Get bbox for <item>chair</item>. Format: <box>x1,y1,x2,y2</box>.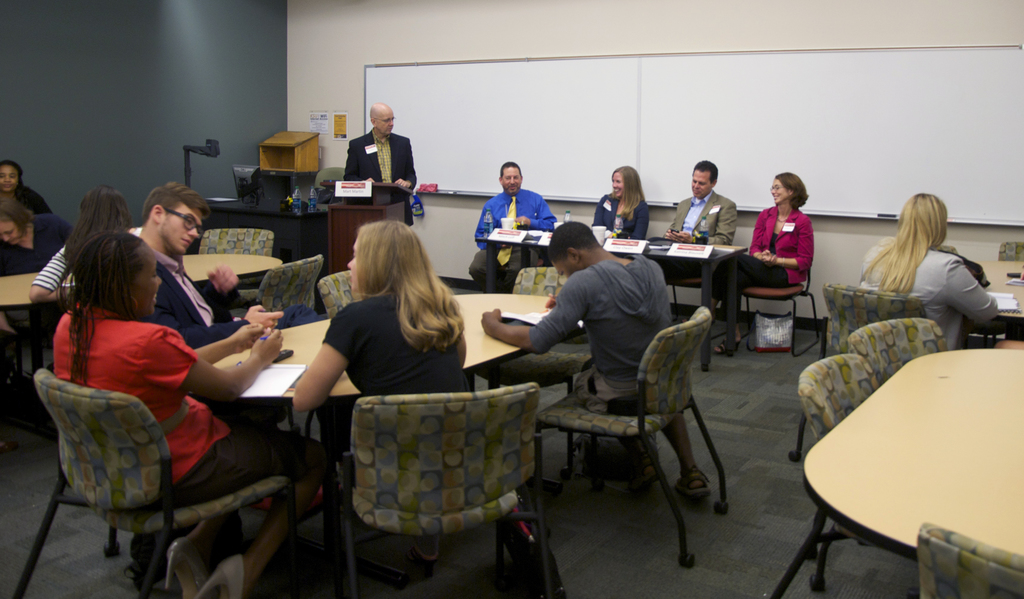
<box>534,302,729,567</box>.
